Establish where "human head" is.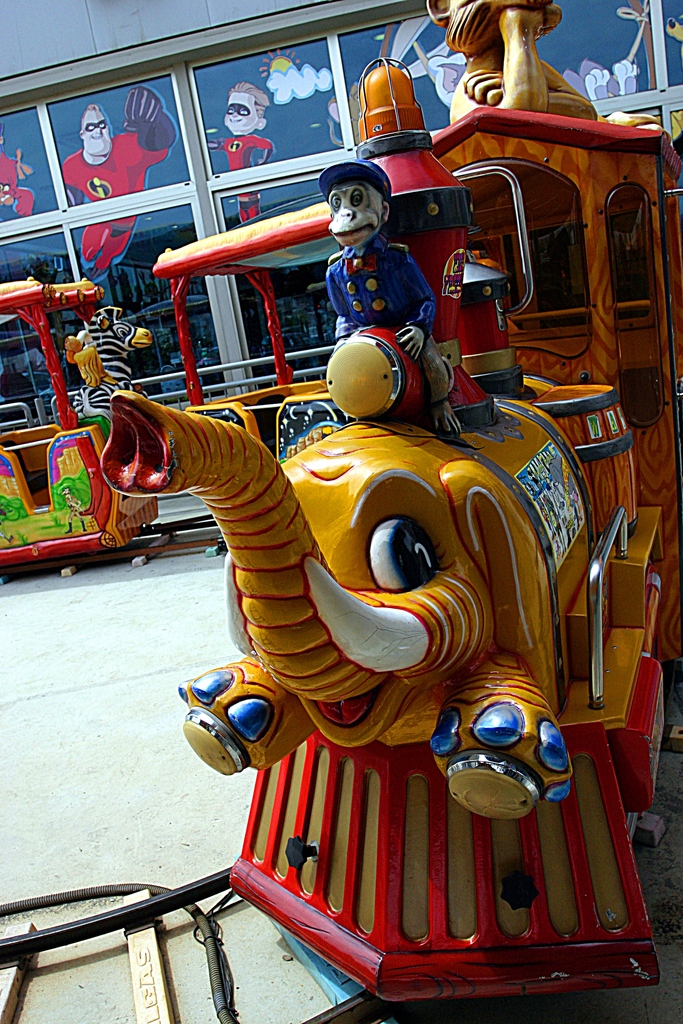
Established at {"left": 76, "top": 104, "right": 113, "bottom": 156}.
